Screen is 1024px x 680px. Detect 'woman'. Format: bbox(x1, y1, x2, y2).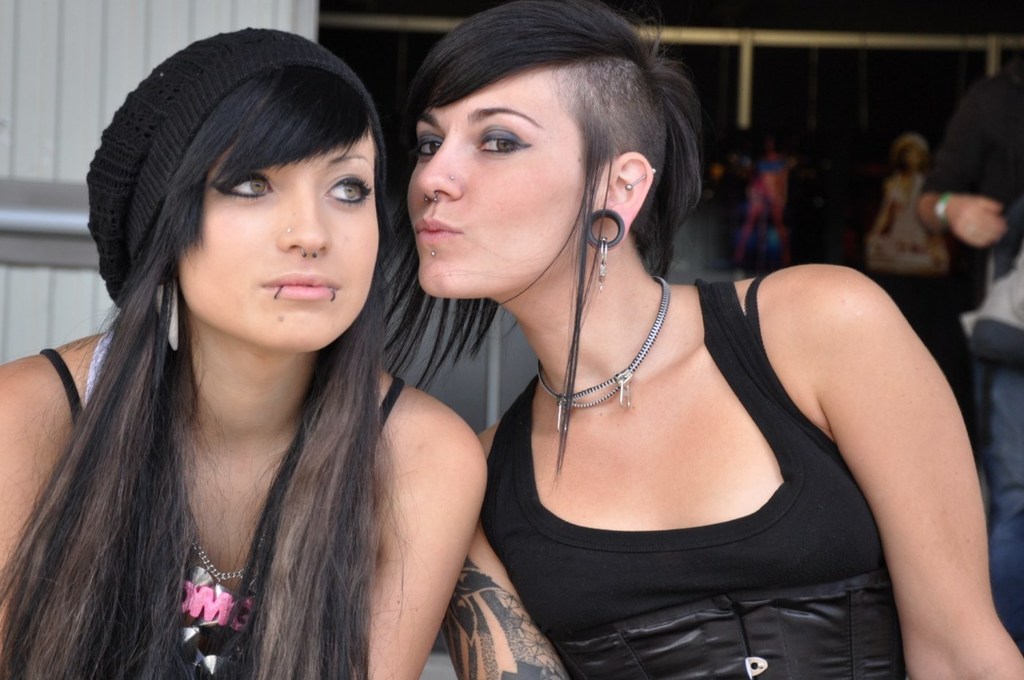
bbox(413, 0, 908, 665).
